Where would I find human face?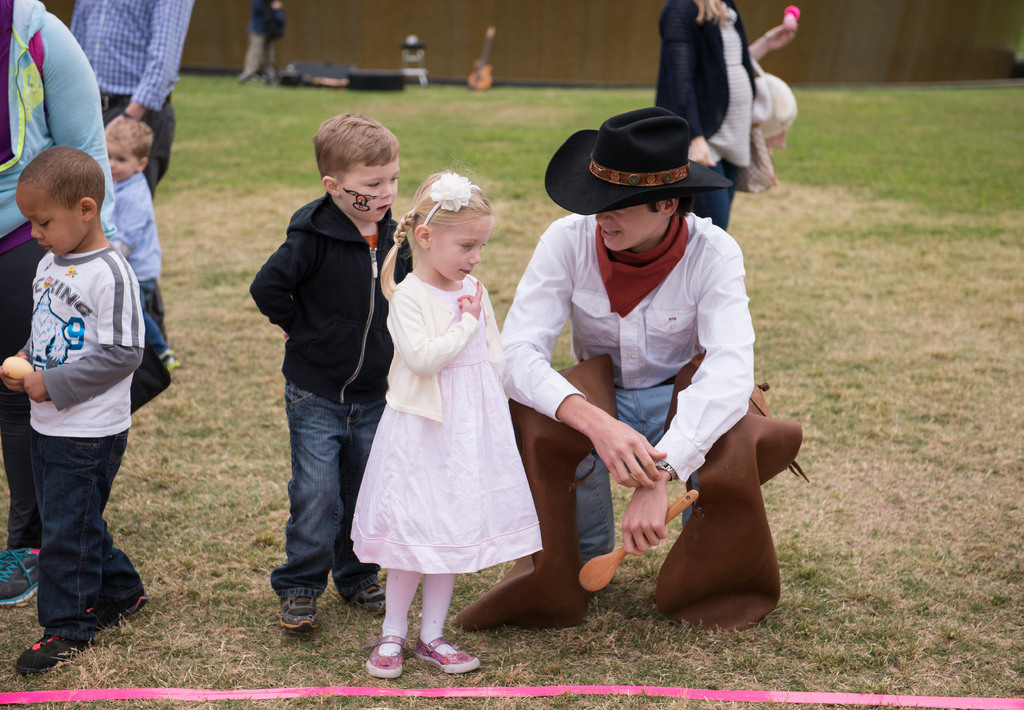
At select_region(96, 139, 136, 187).
